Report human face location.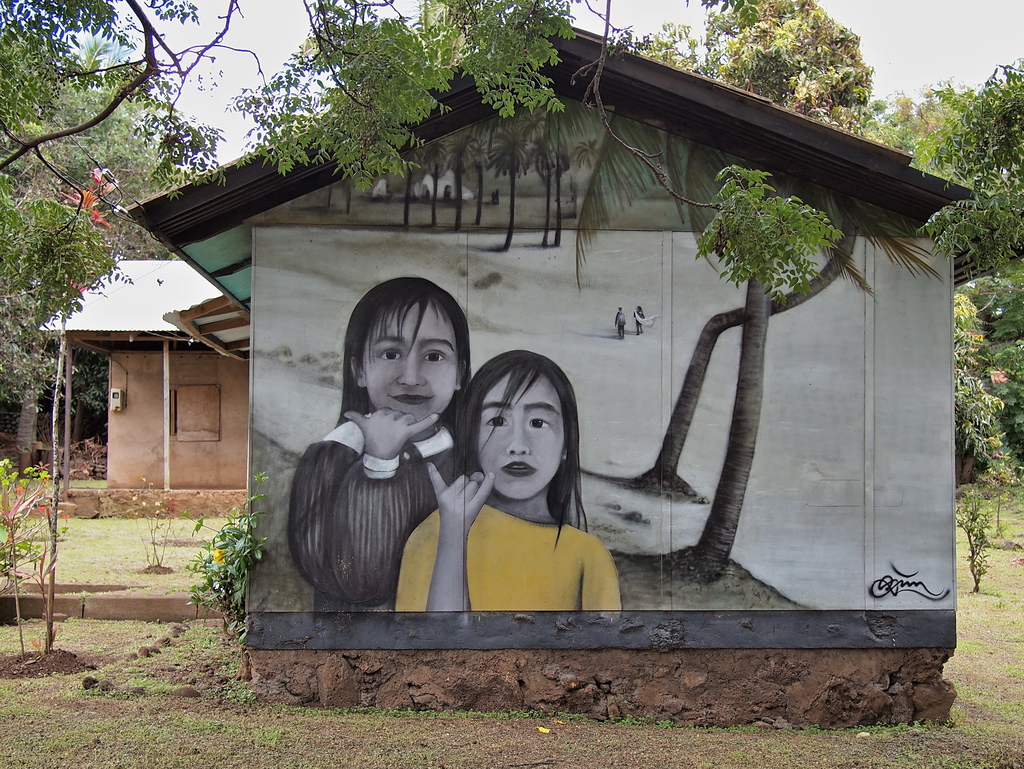
Report: rect(362, 303, 456, 422).
